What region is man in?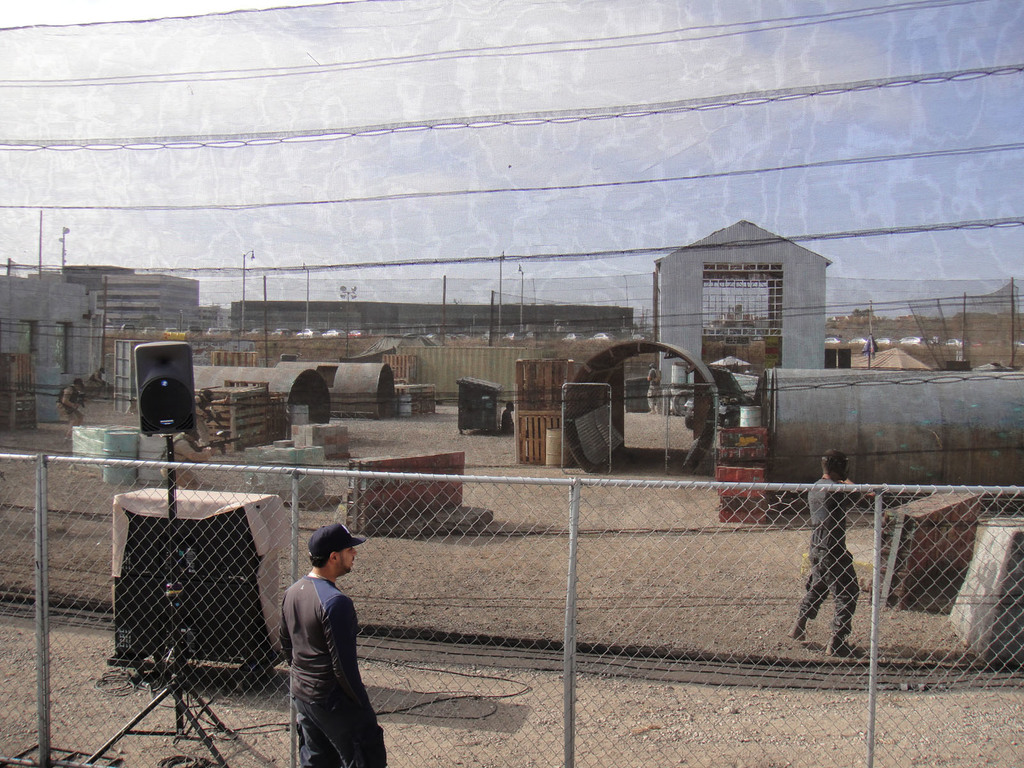
(left=191, top=387, right=218, bottom=454).
